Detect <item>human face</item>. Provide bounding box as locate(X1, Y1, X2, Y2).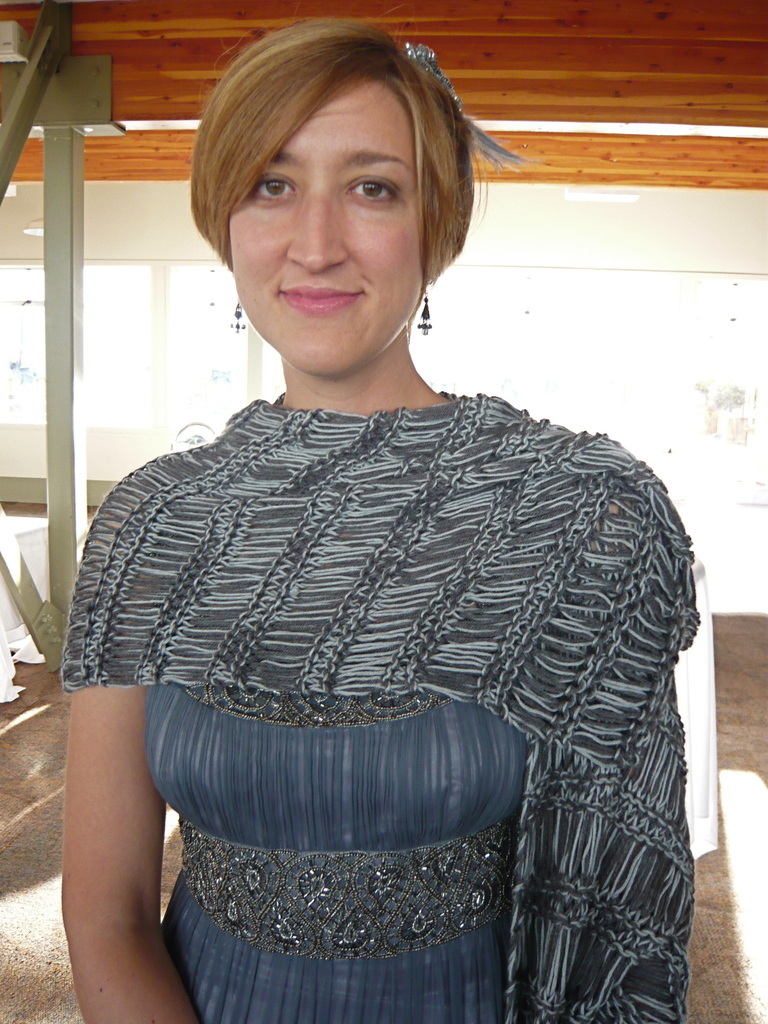
locate(232, 69, 417, 379).
